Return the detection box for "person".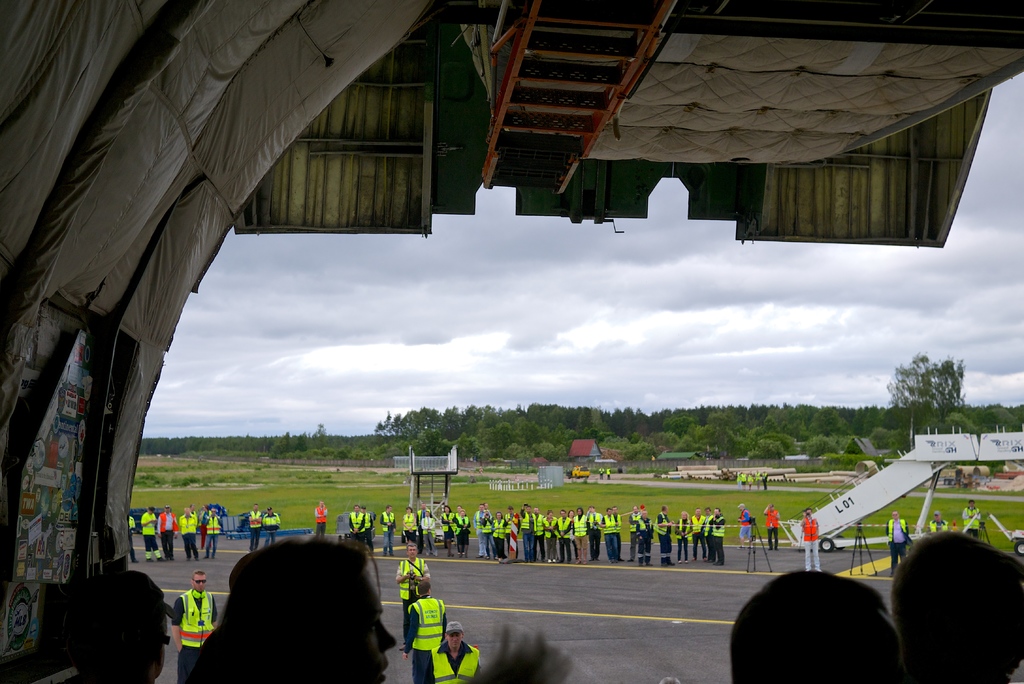
691 509 705 562.
